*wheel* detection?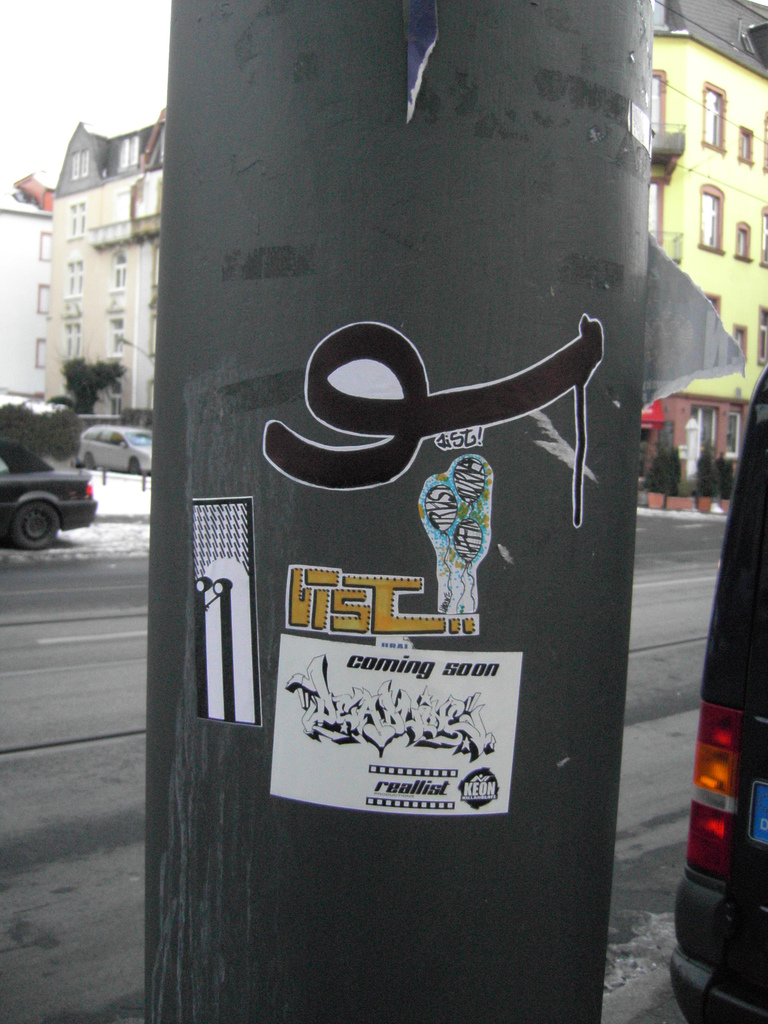
region(13, 502, 59, 548)
